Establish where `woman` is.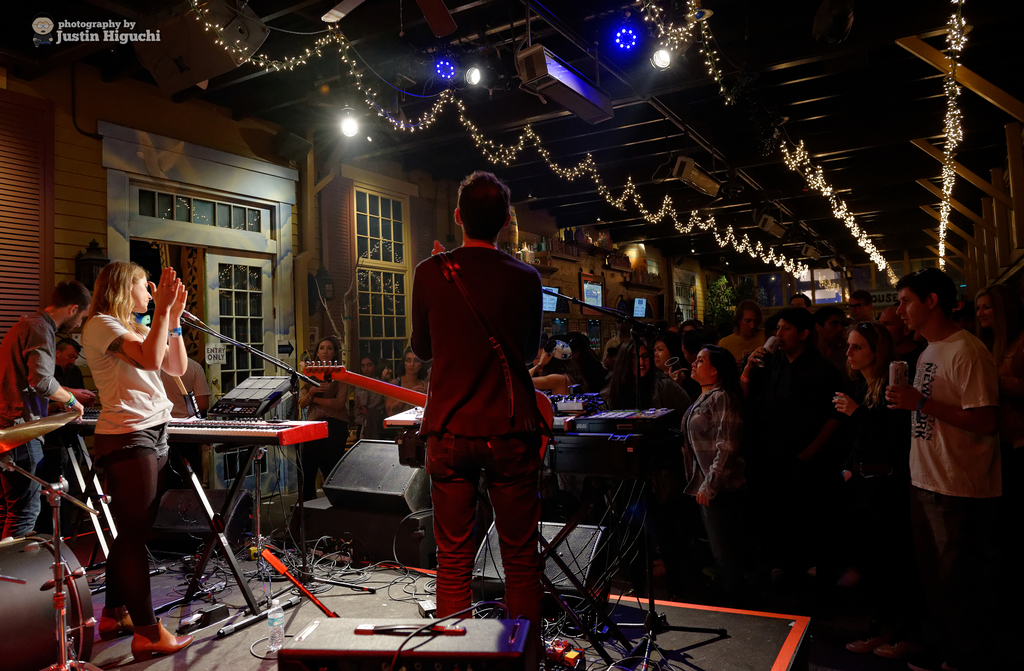
Established at {"x1": 682, "y1": 344, "x2": 740, "y2": 595}.
